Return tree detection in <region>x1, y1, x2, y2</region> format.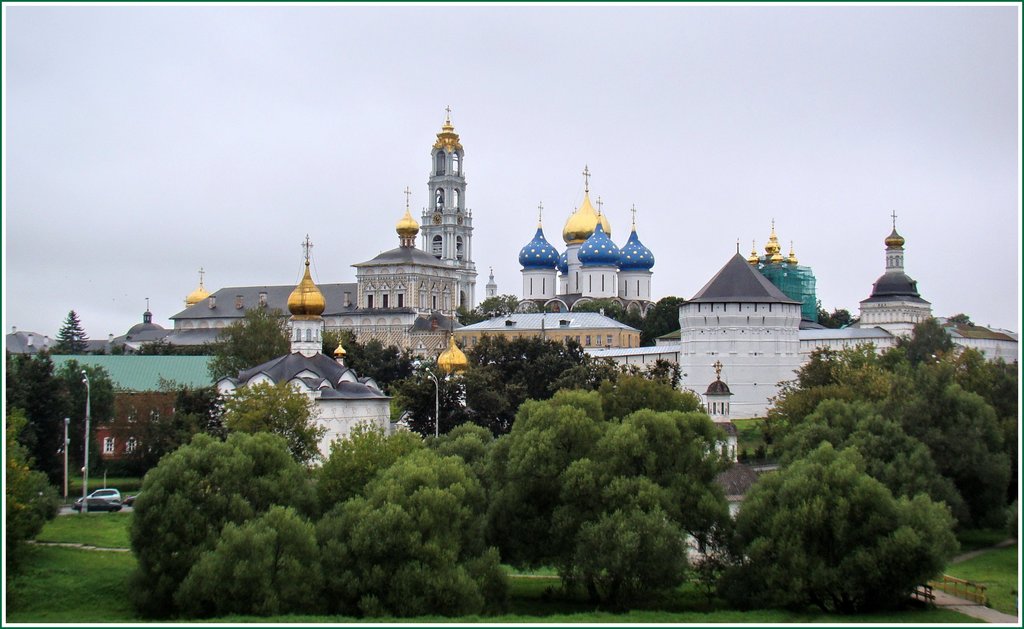
<region>0, 343, 116, 497</region>.
